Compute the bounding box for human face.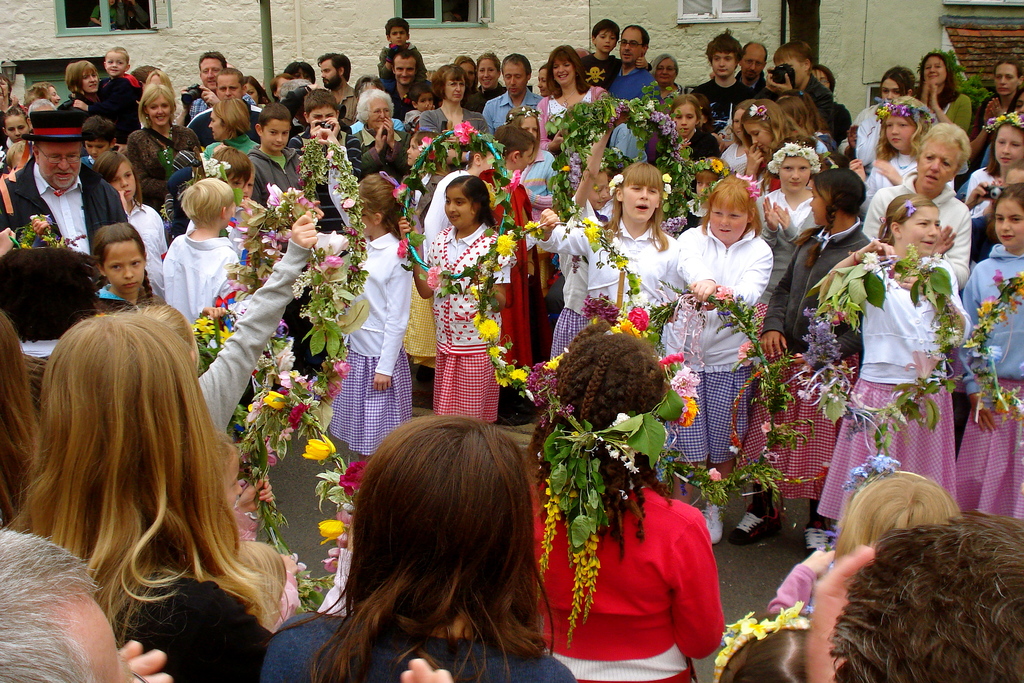
[711, 190, 744, 242].
